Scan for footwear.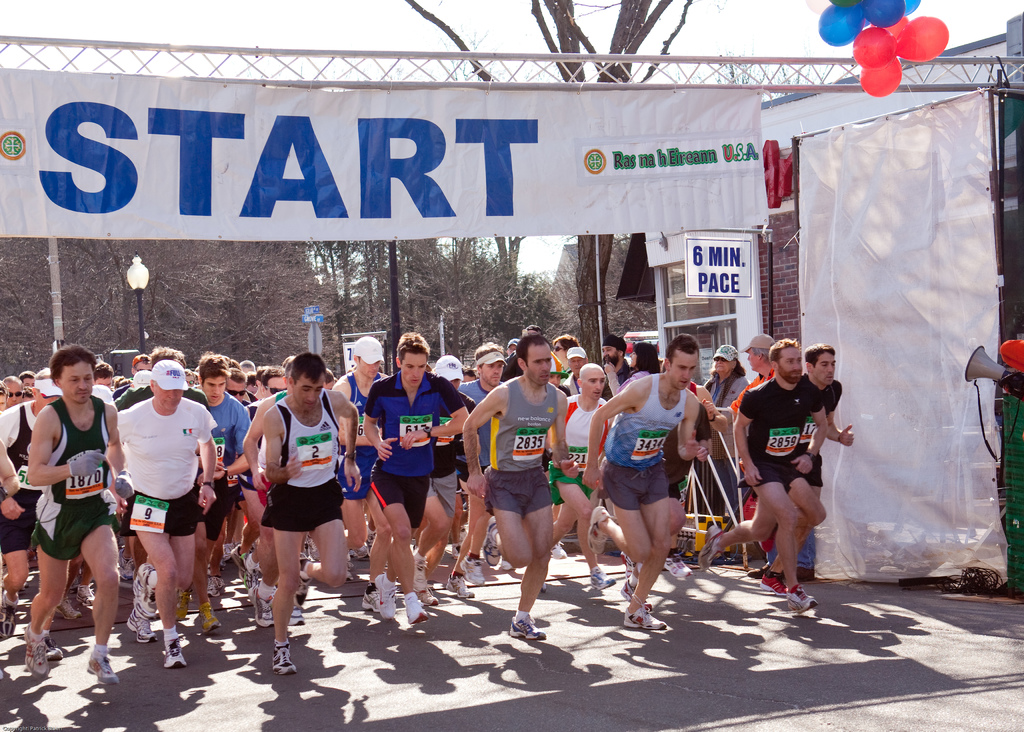
Scan result: [380,574,397,621].
